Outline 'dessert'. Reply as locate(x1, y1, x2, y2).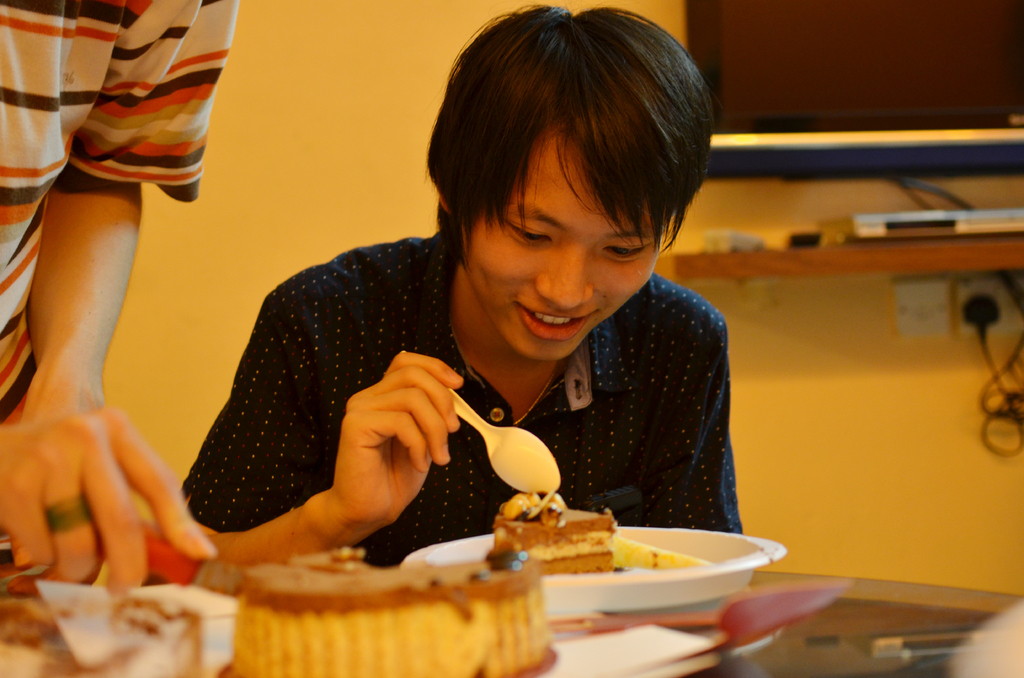
locate(212, 563, 585, 662).
